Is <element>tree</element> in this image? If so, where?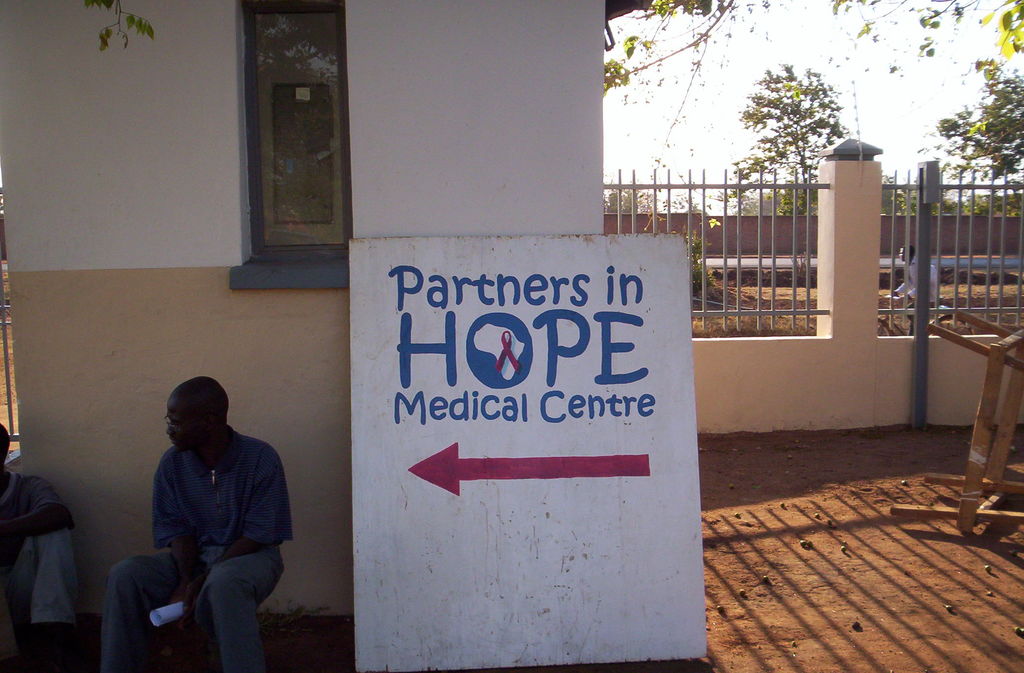
Yes, at locate(594, 0, 755, 105).
